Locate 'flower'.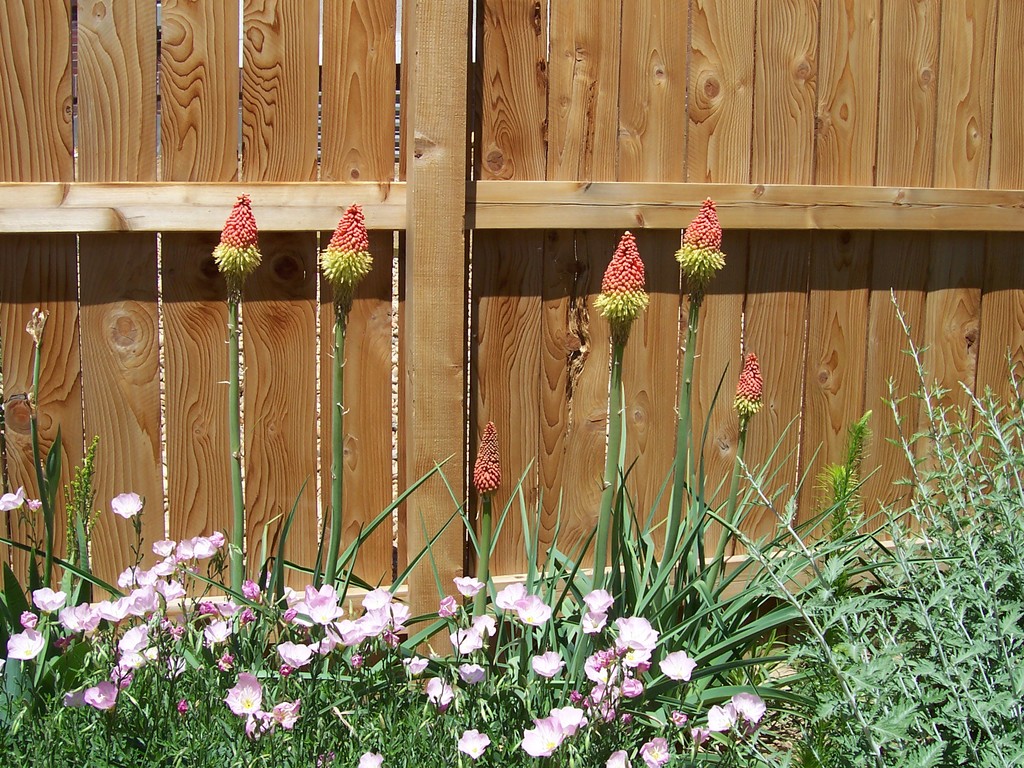
Bounding box: region(317, 202, 378, 291).
